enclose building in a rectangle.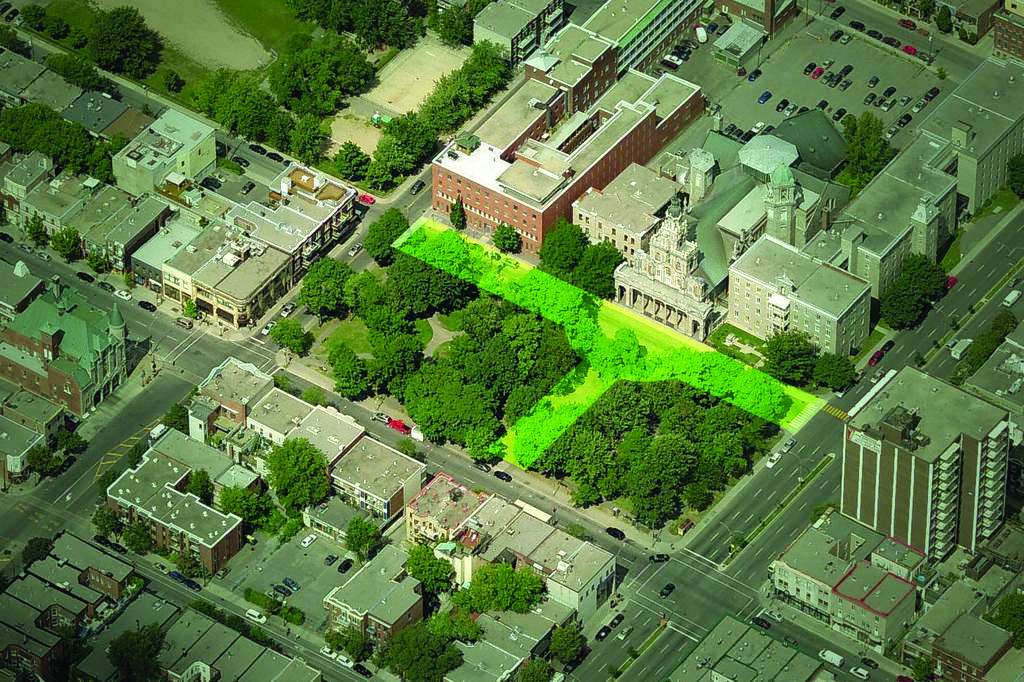
x1=100 y1=430 x2=261 y2=576.
